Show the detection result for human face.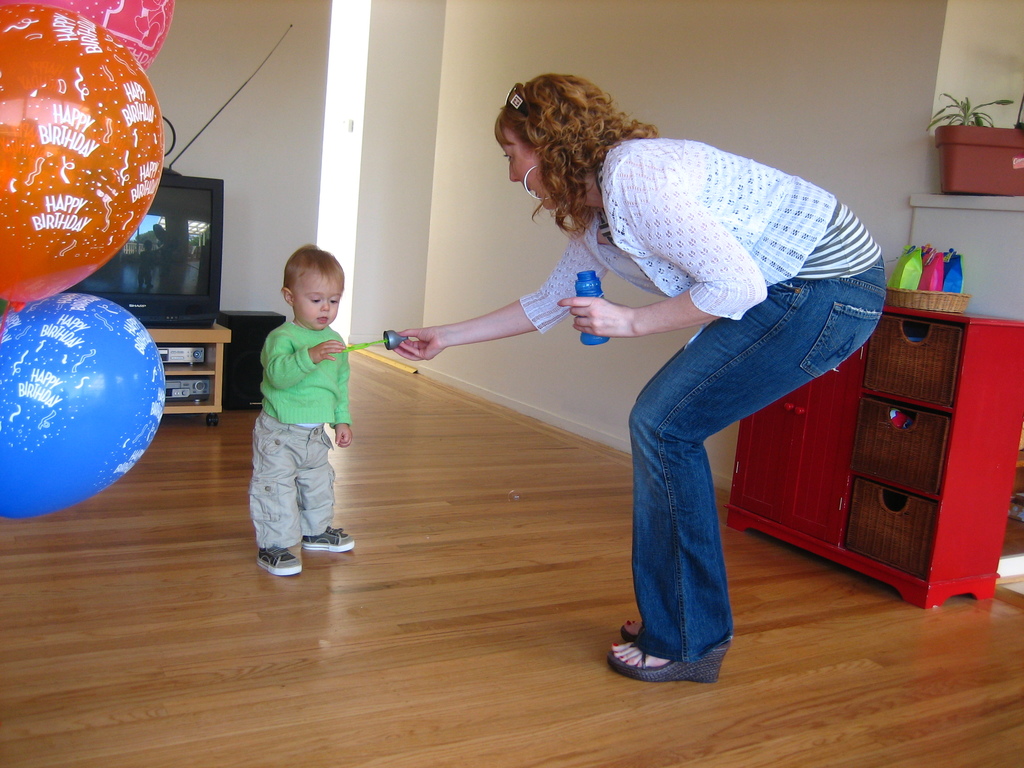
(left=503, top=127, right=559, bottom=210).
